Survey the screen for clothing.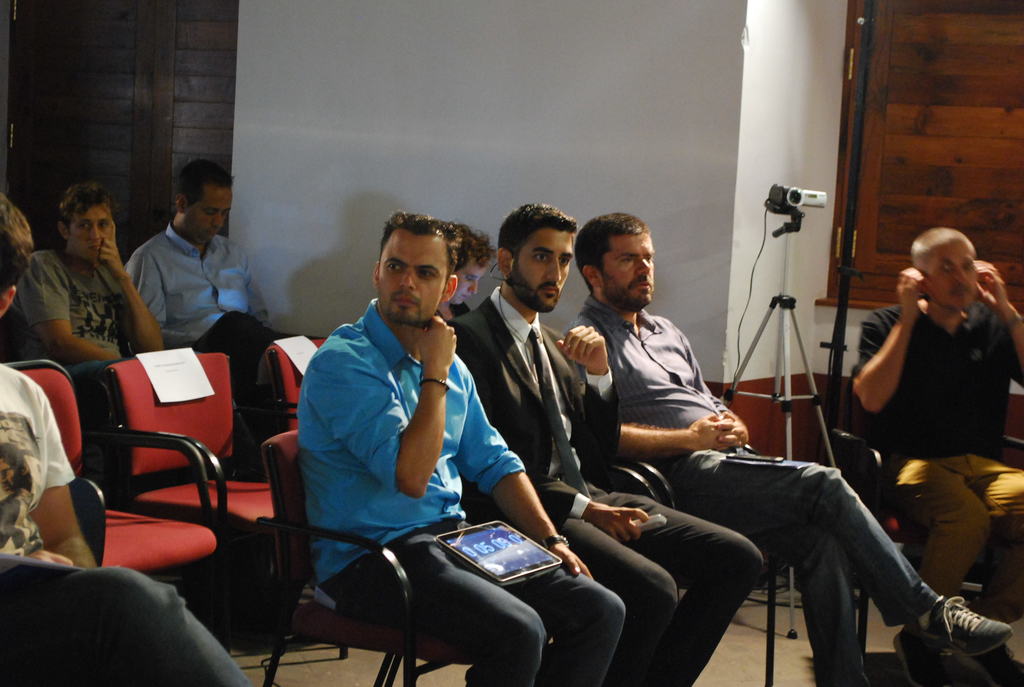
Survey found: 287/295/641/682.
